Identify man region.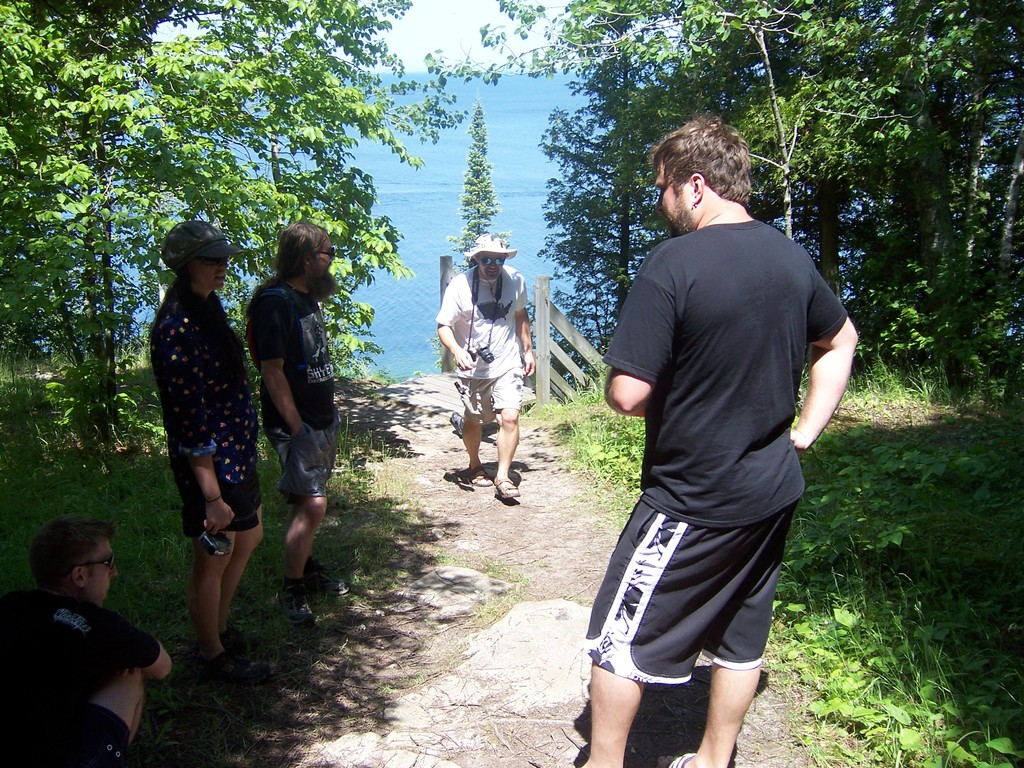
Region: 251, 223, 355, 621.
